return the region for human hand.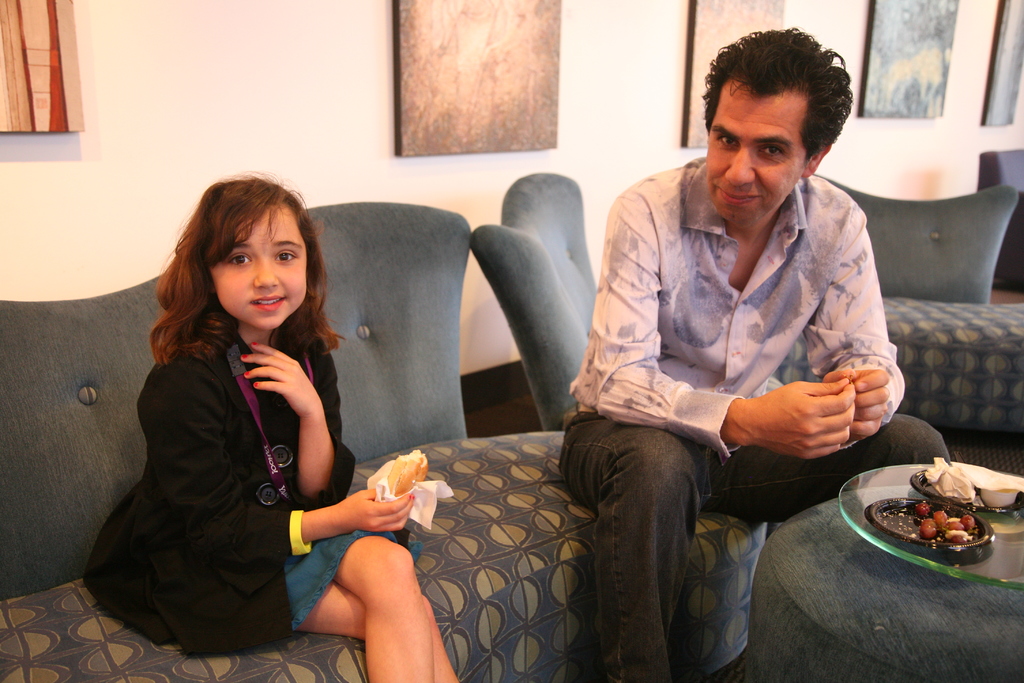
bbox=(337, 486, 418, 537).
